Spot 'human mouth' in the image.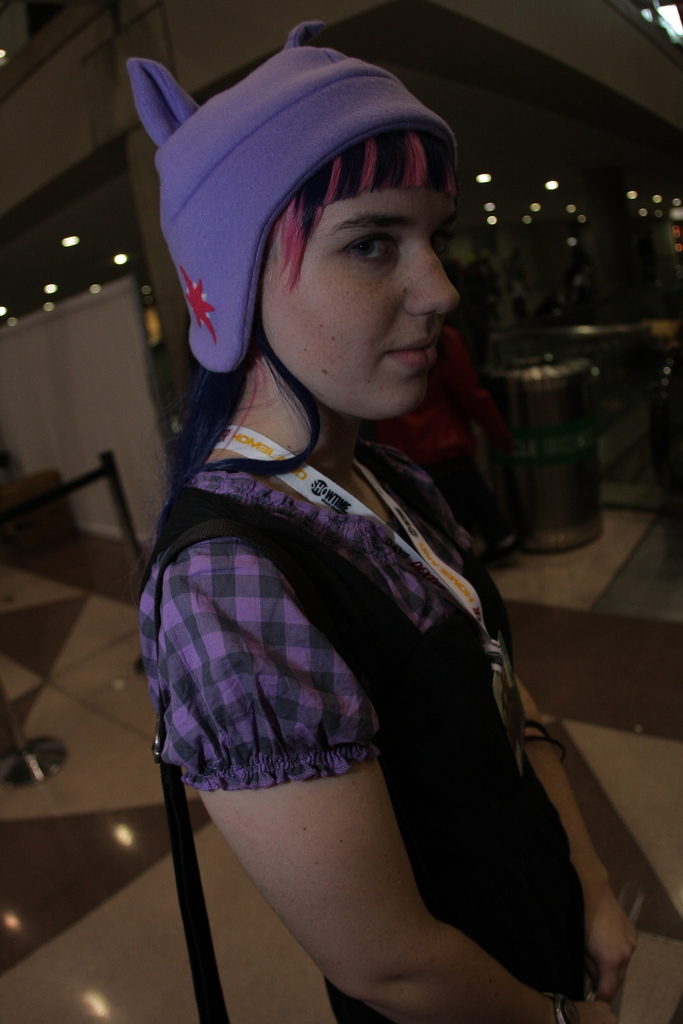
'human mouth' found at left=393, top=335, right=440, bottom=365.
